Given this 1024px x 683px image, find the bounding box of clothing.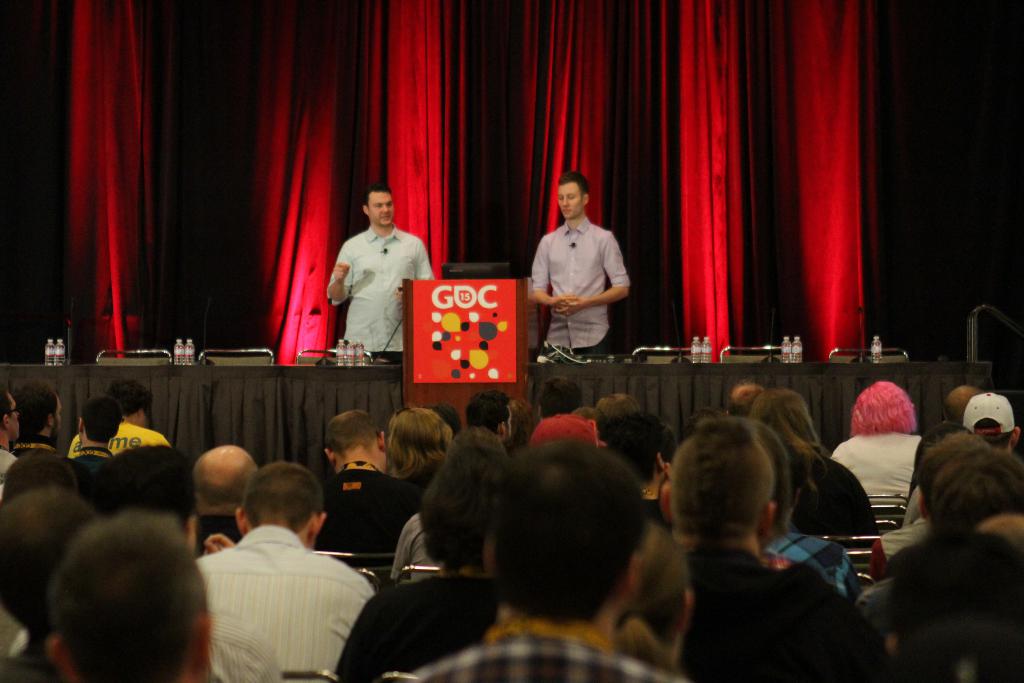
{"left": 335, "top": 217, "right": 433, "bottom": 372}.
